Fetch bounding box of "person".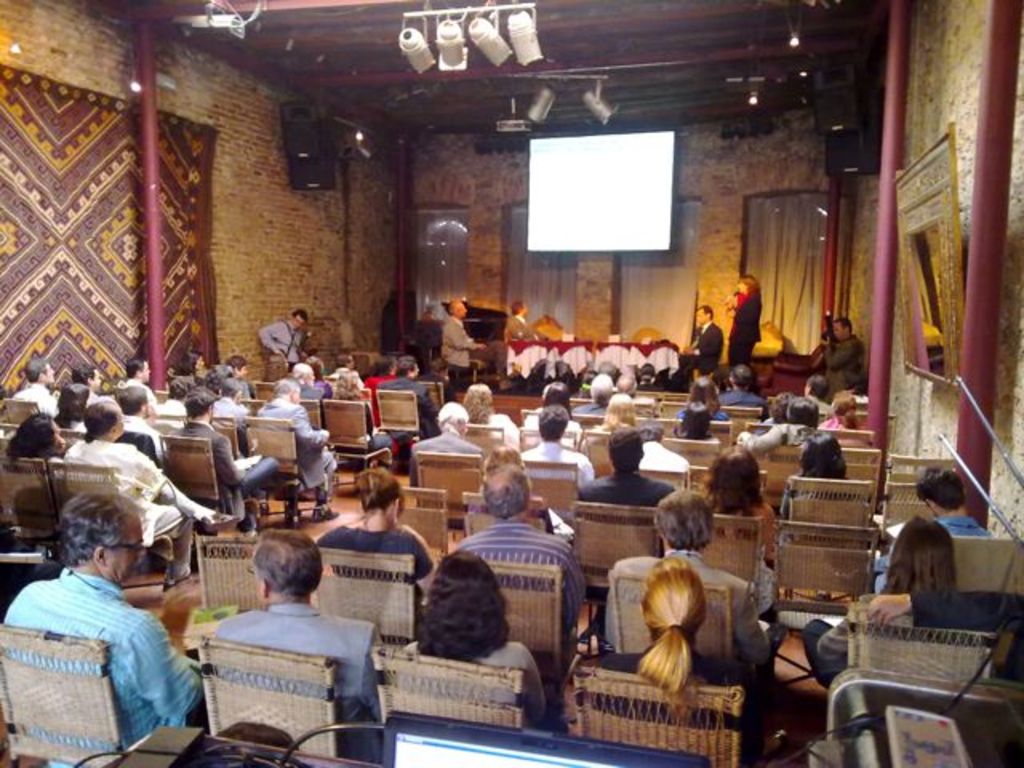
Bbox: [507,384,621,462].
